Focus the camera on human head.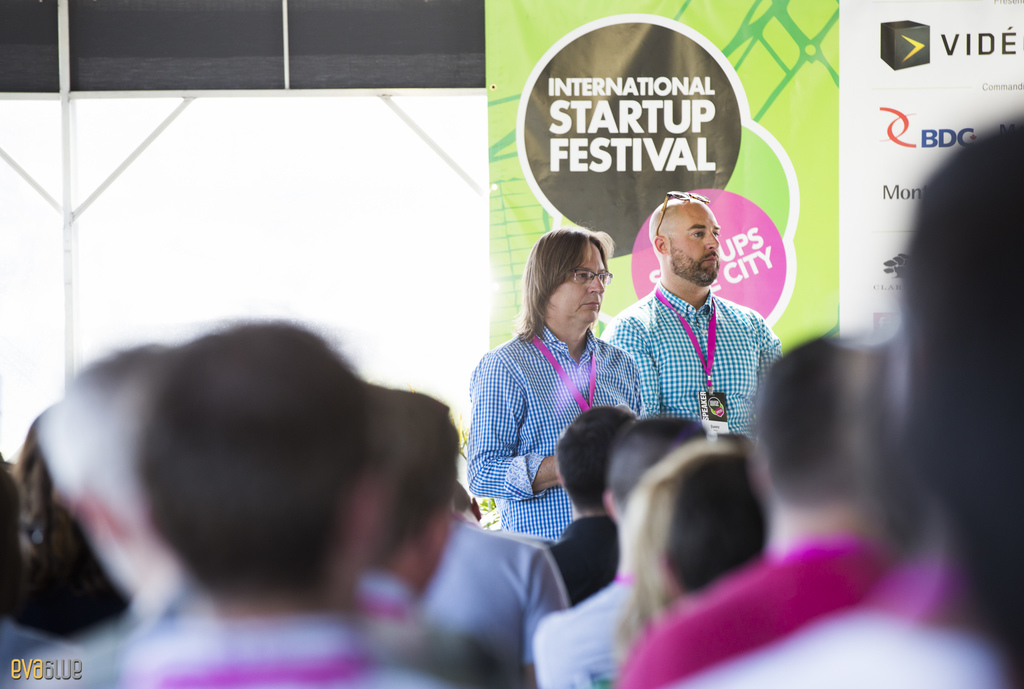
Focus region: (x1=31, y1=347, x2=180, y2=608).
